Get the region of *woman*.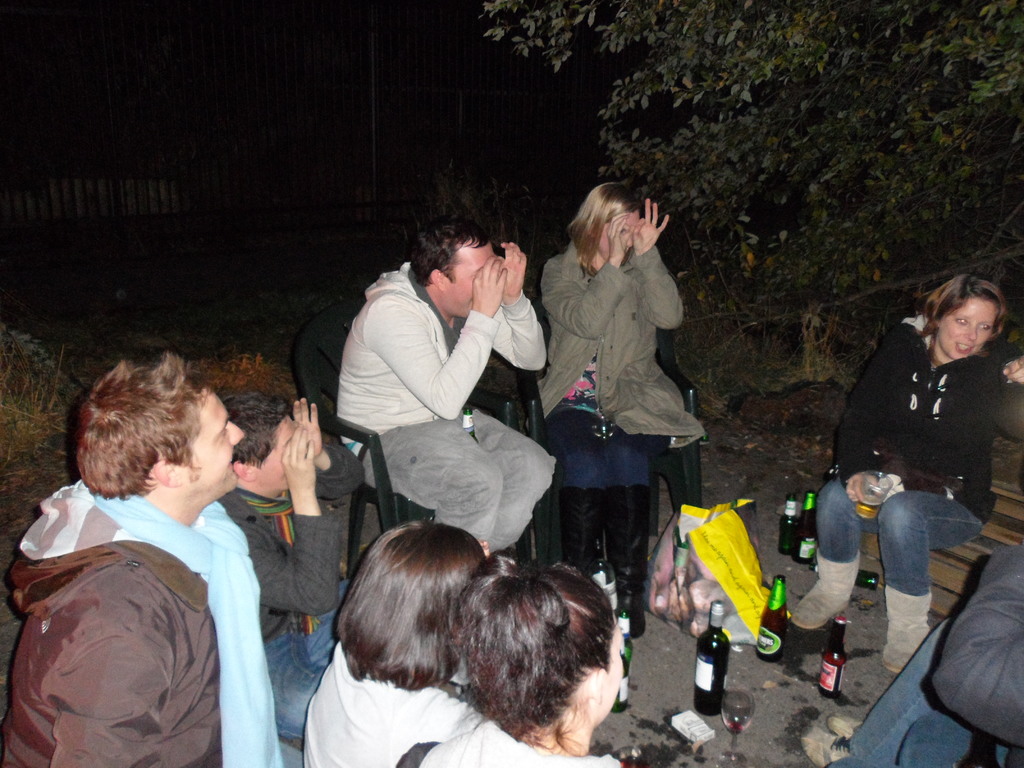
bbox(531, 184, 706, 630).
